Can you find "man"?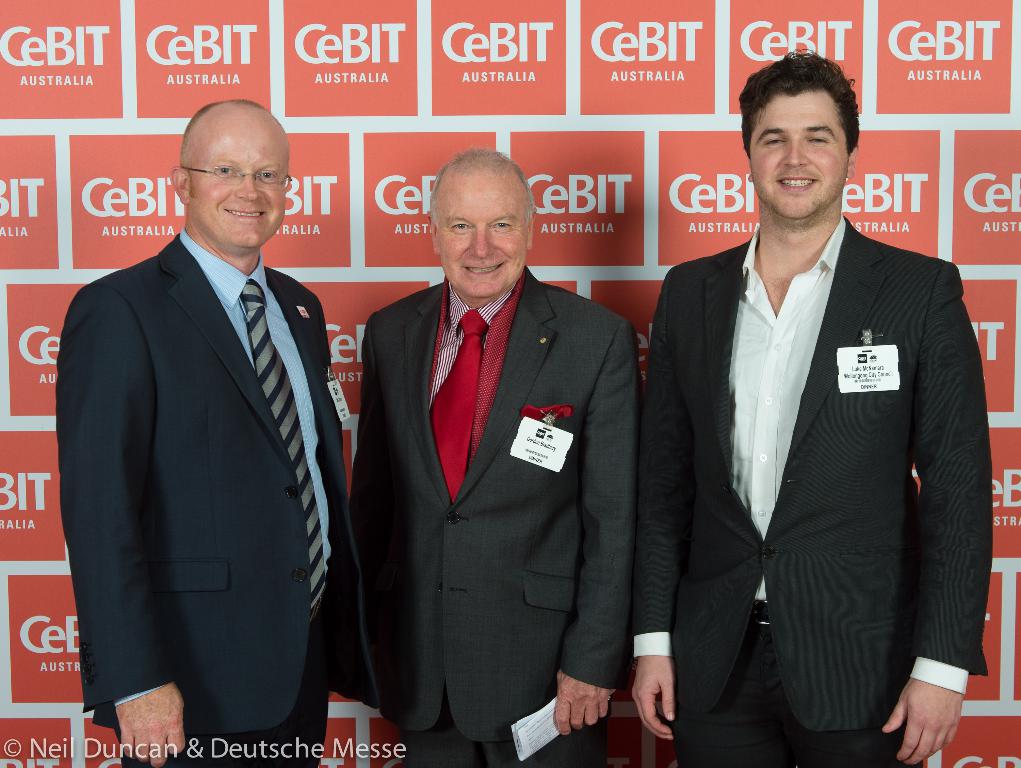
Yes, bounding box: <bbox>347, 146, 637, 767</bbox>.
